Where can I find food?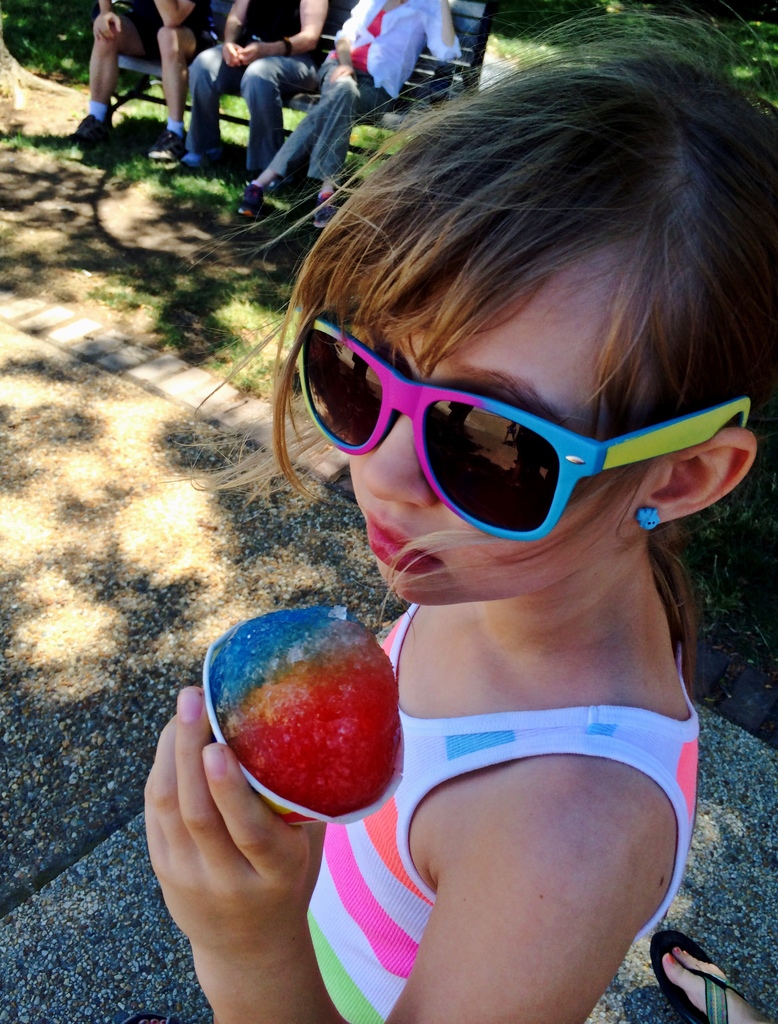
You can find it at 226,606,416,821.
